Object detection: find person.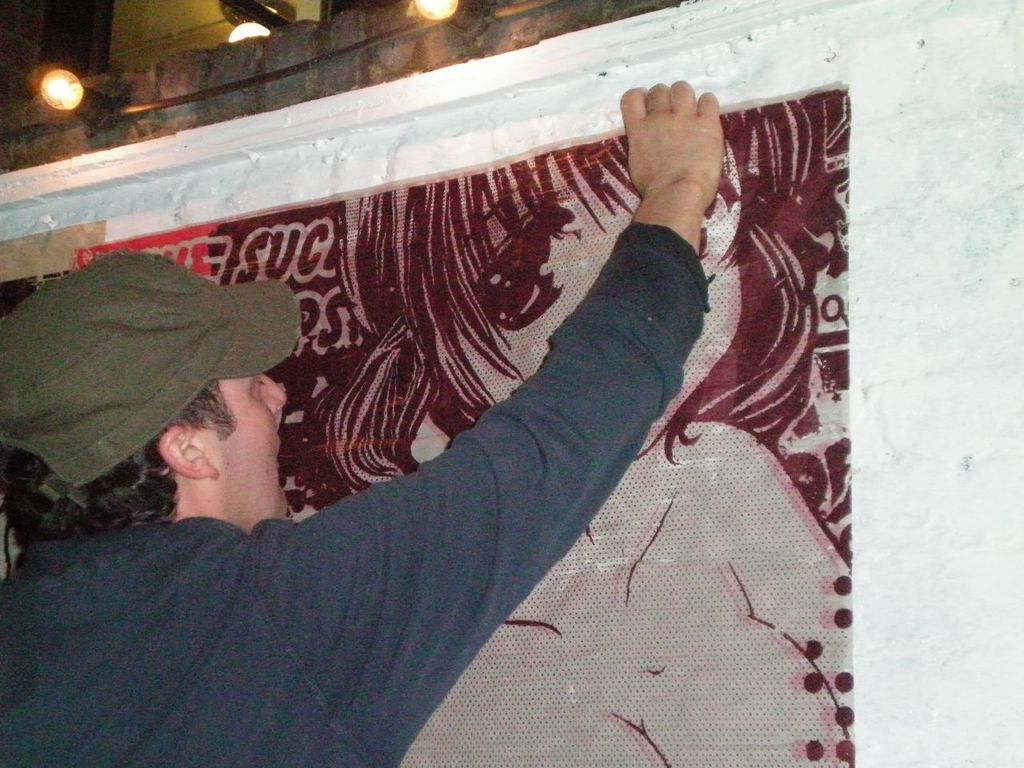
x1=0, y1=82, x2=731, y2=767.
